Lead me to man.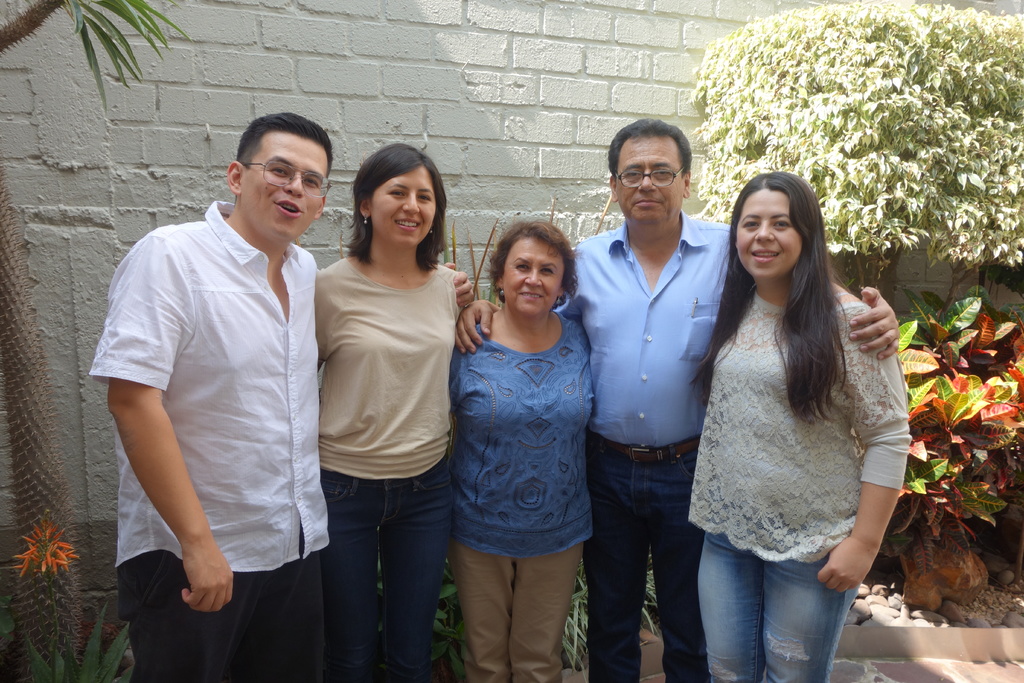
Lead to 100, 90, 353, 670.
